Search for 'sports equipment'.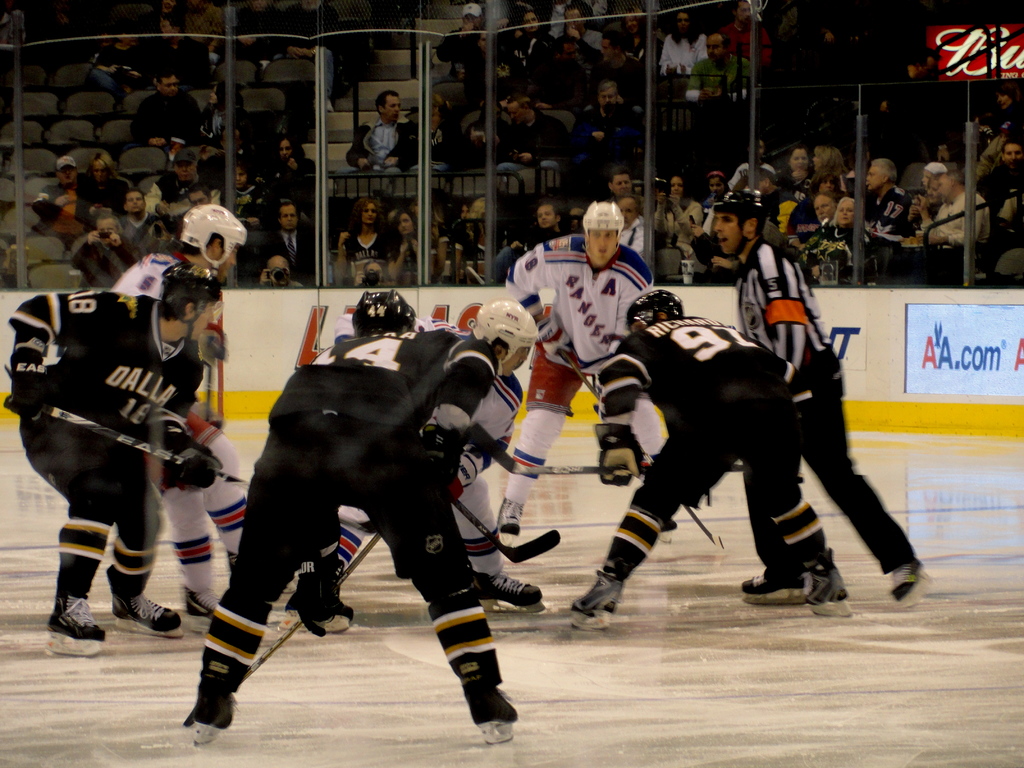
Found at 470:568:546:612.
